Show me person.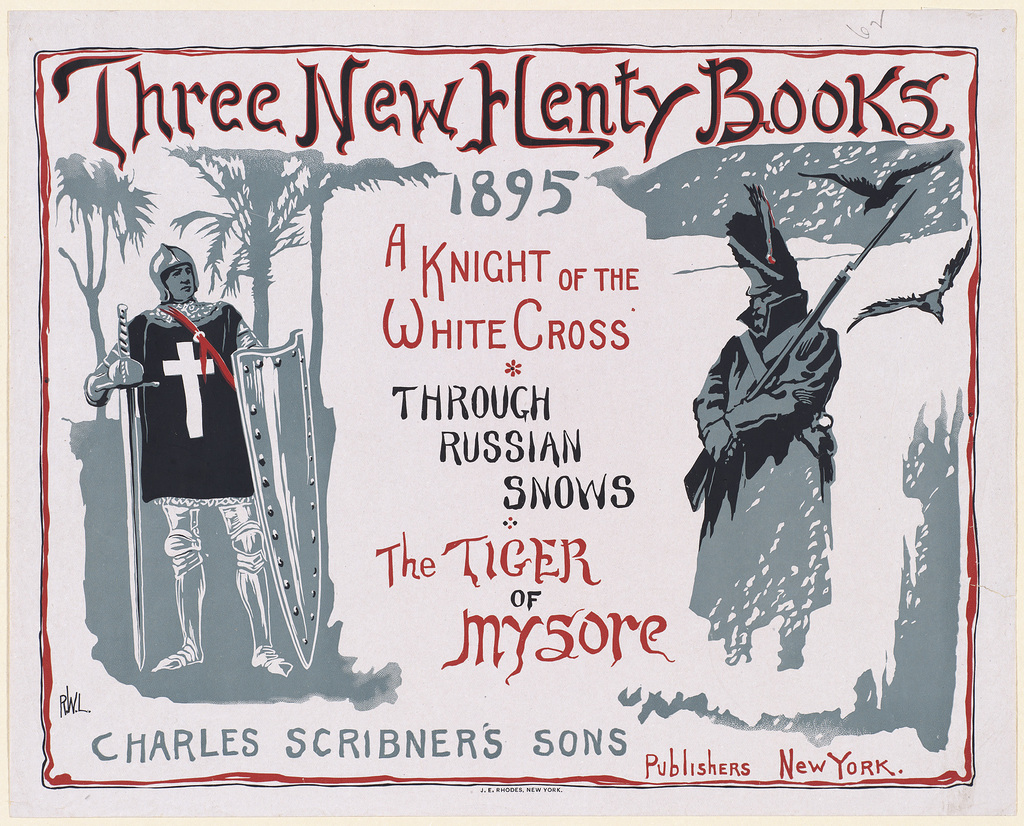
person is here: [x1=83, y1=245, x2=293, y2=676].
